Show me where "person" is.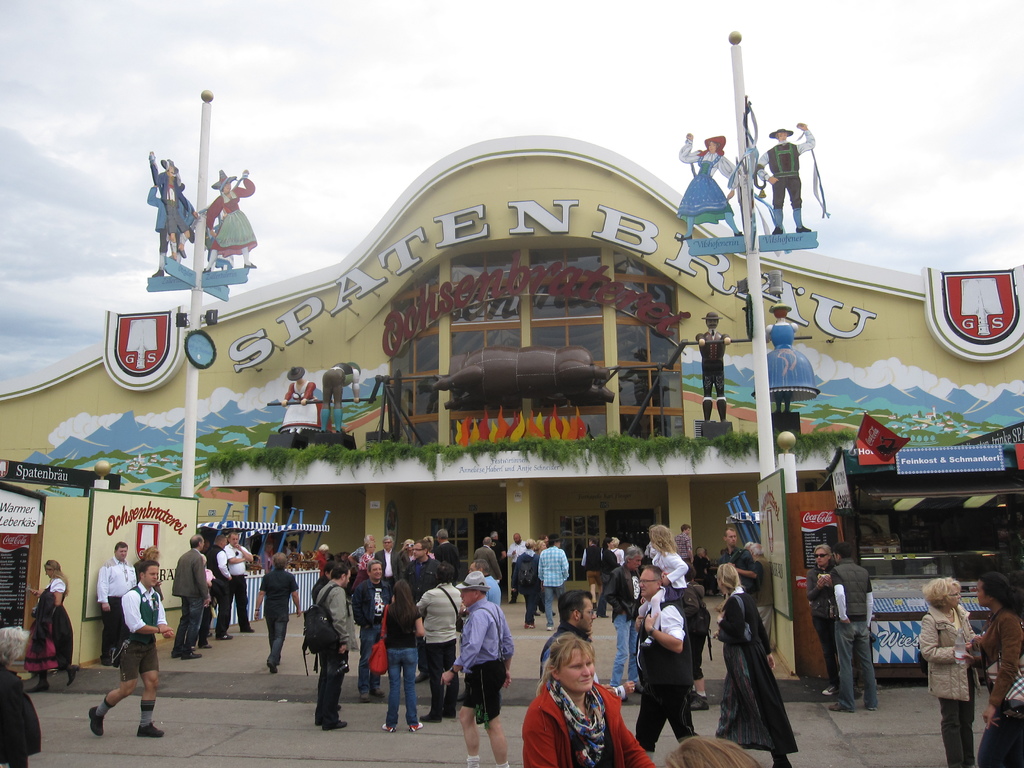
"person" is at region(22, 556, 80, 693).
